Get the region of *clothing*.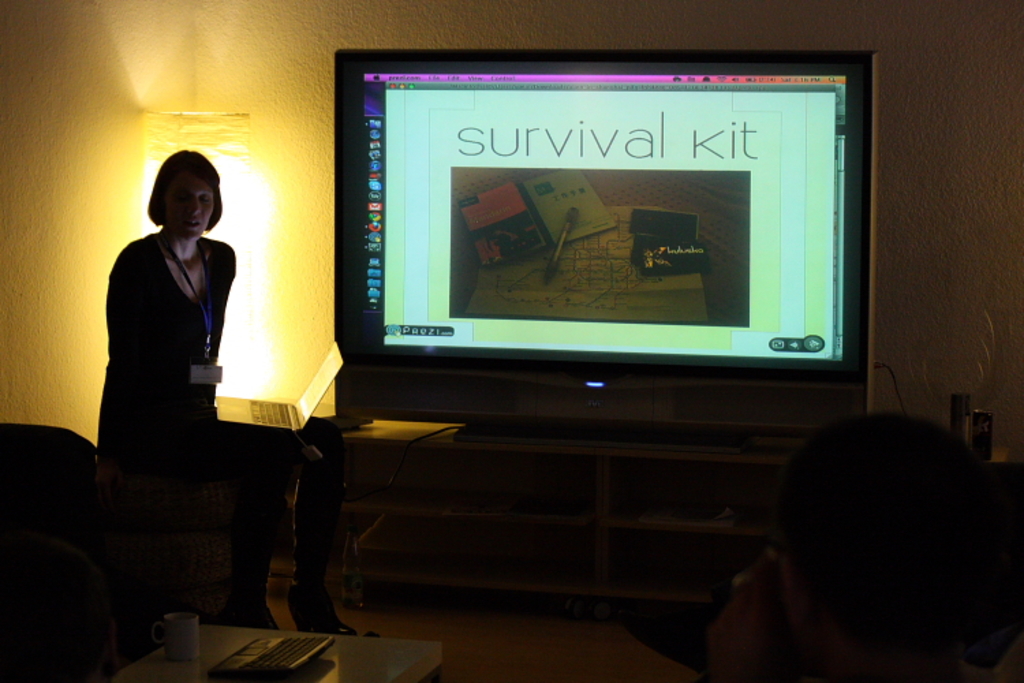
left=96, top=210, right=242, bottom=510.
